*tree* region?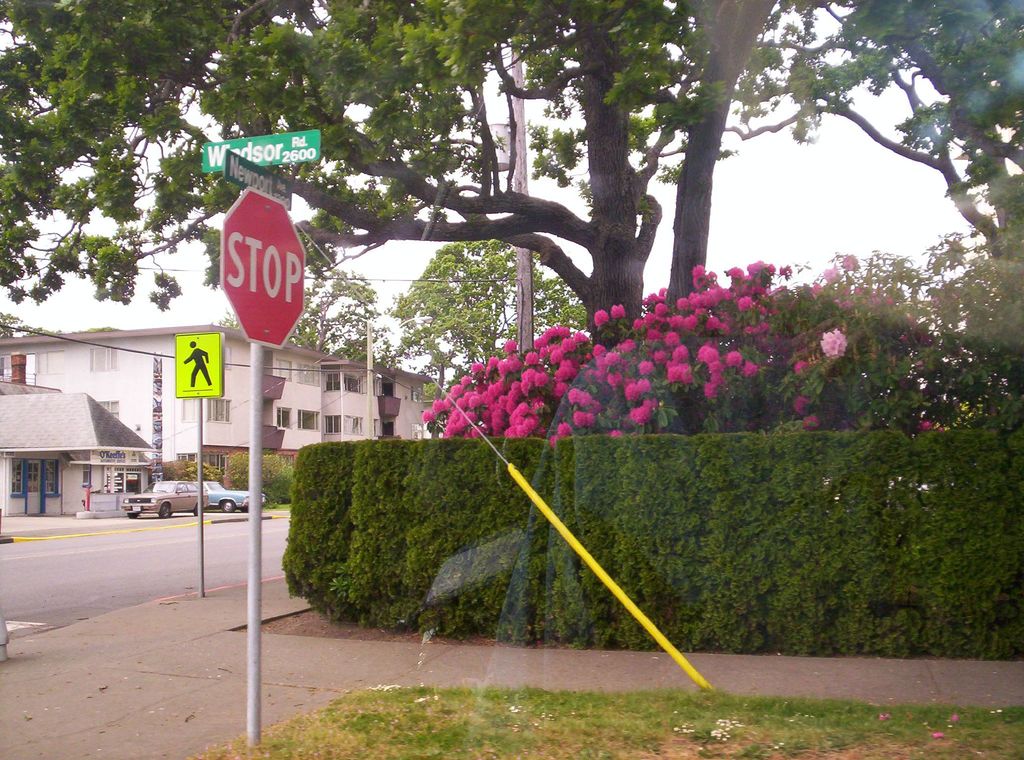
detection(5, 306, 59, 337)
